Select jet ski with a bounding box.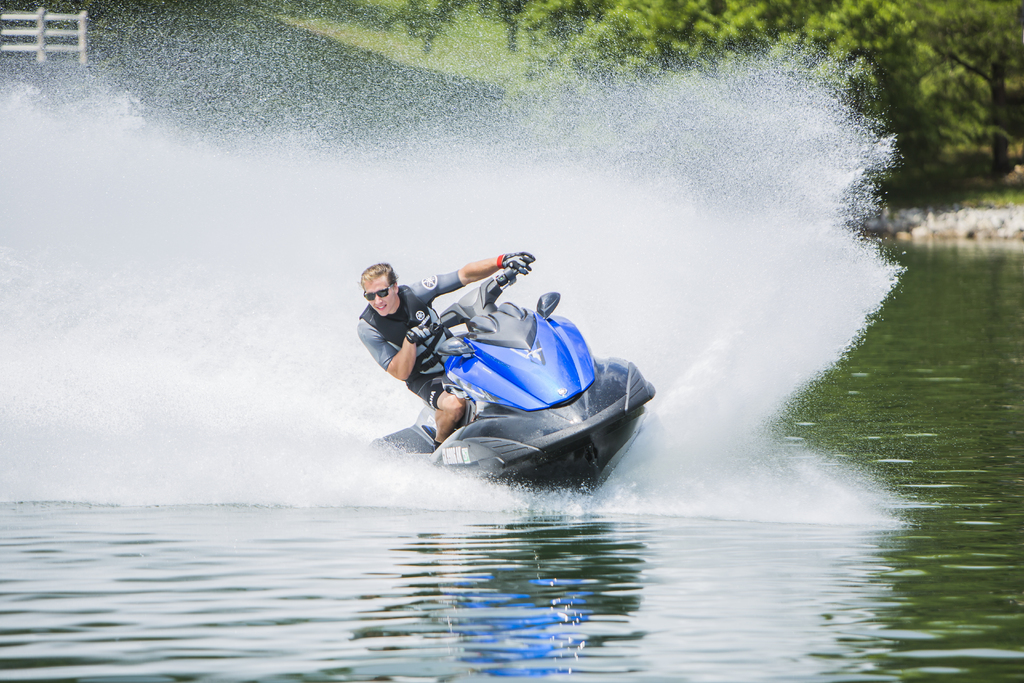
<region>360, 252, 655, 500</region>.
